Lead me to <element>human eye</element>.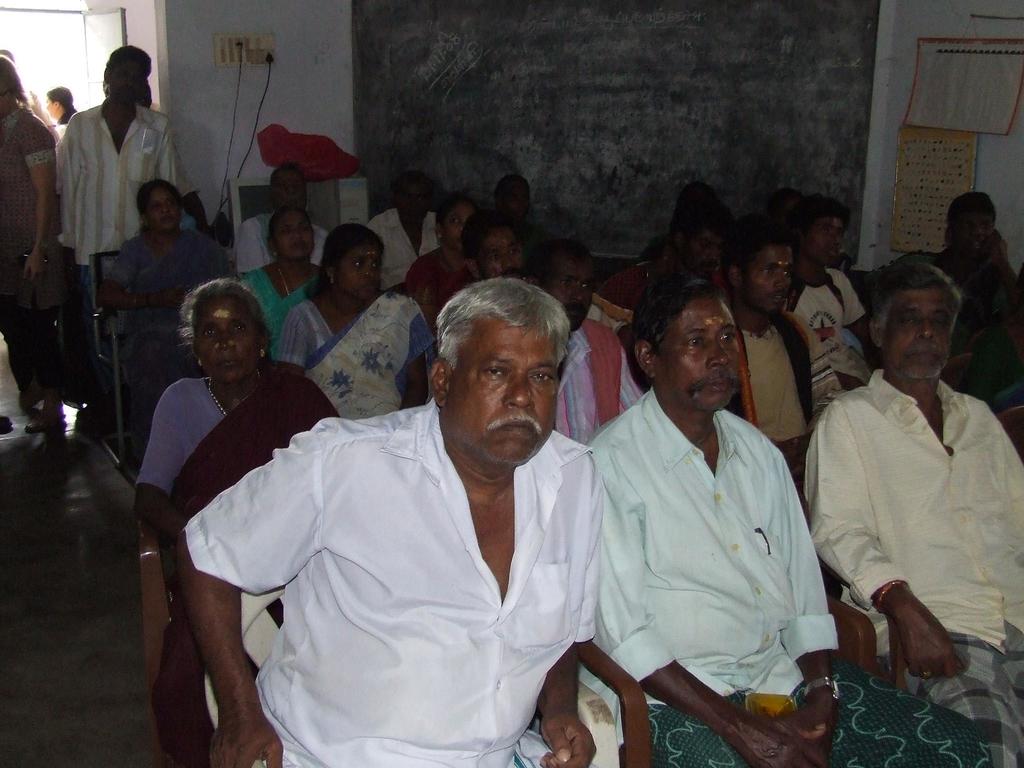
Lead to Rect(369, 259, 381, 270).
